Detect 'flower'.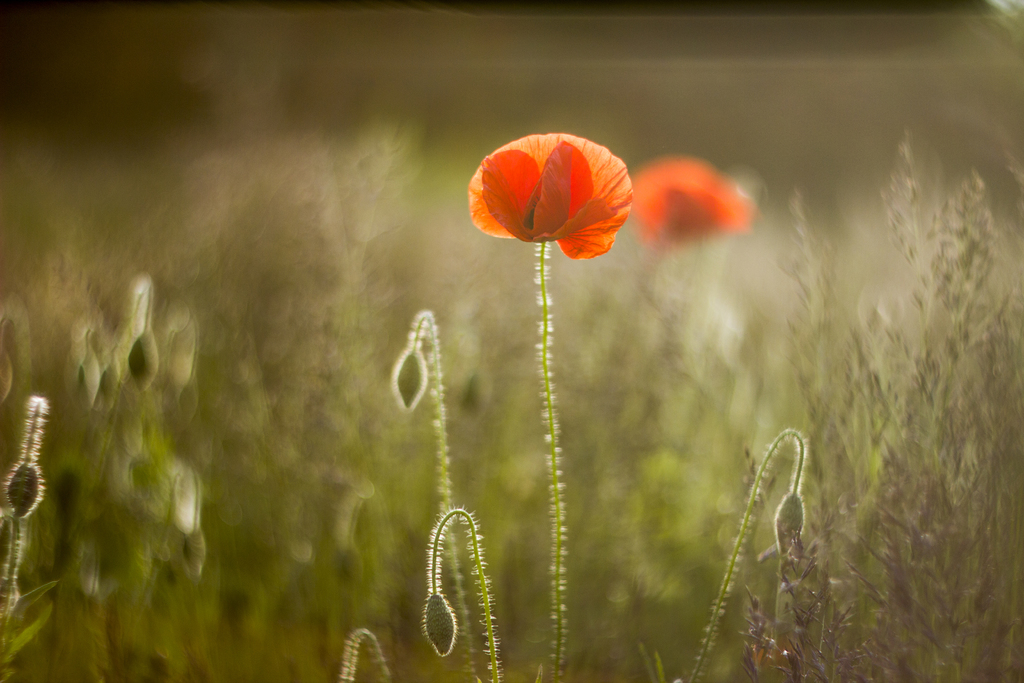
Detected at bbox(470, 129, 636, 260).
